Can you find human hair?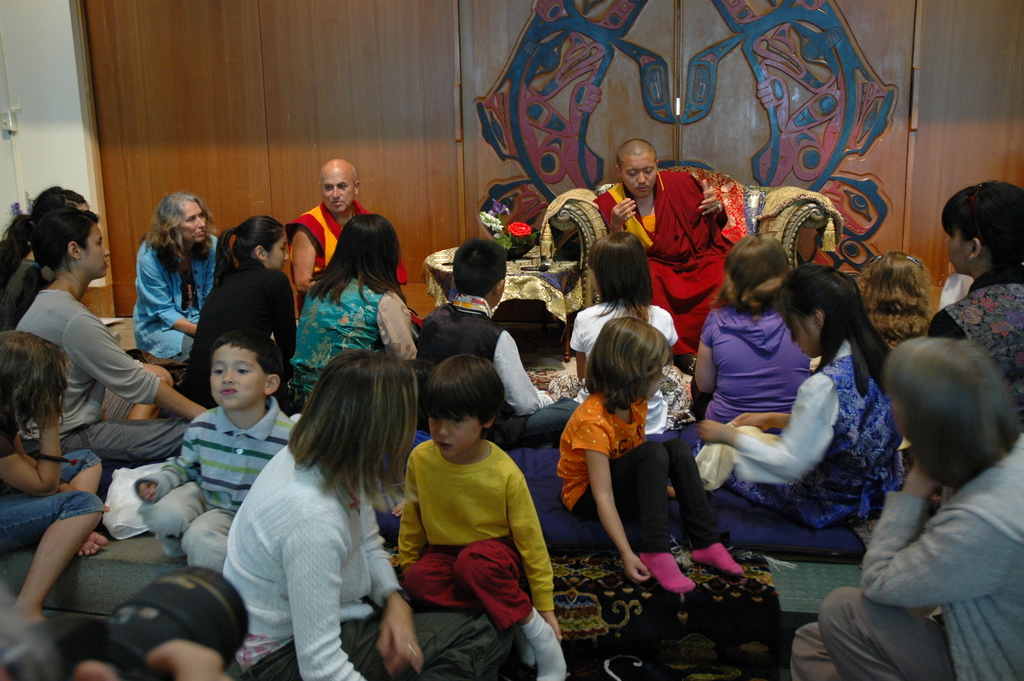
Yes, bounding box: box=[287, 350, 424, 520].
